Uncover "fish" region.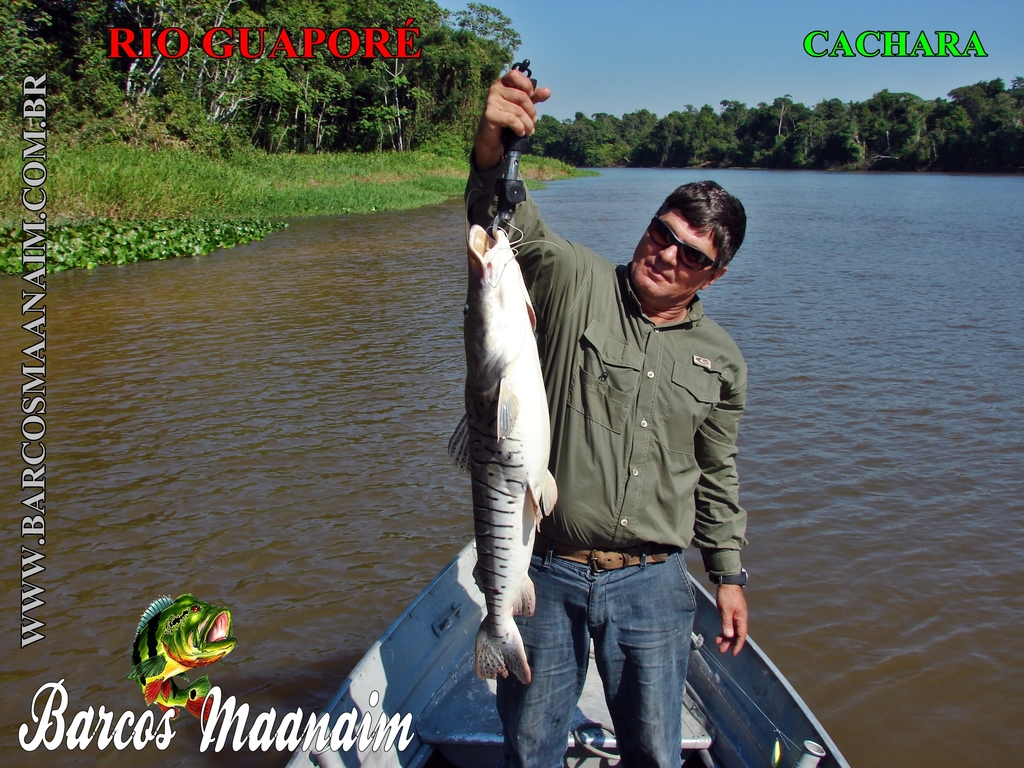
Uncovered: bbox=[445, 160, 570, 588].
